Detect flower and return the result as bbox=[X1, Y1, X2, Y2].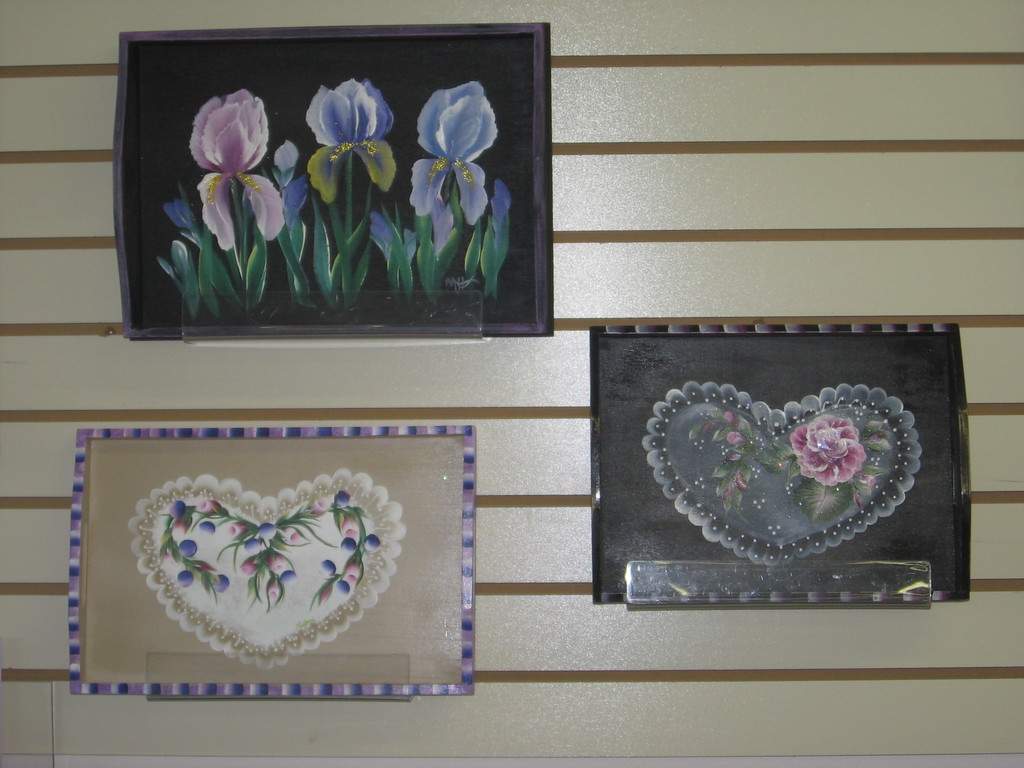
bbox=[369, 196, 398, 253].
